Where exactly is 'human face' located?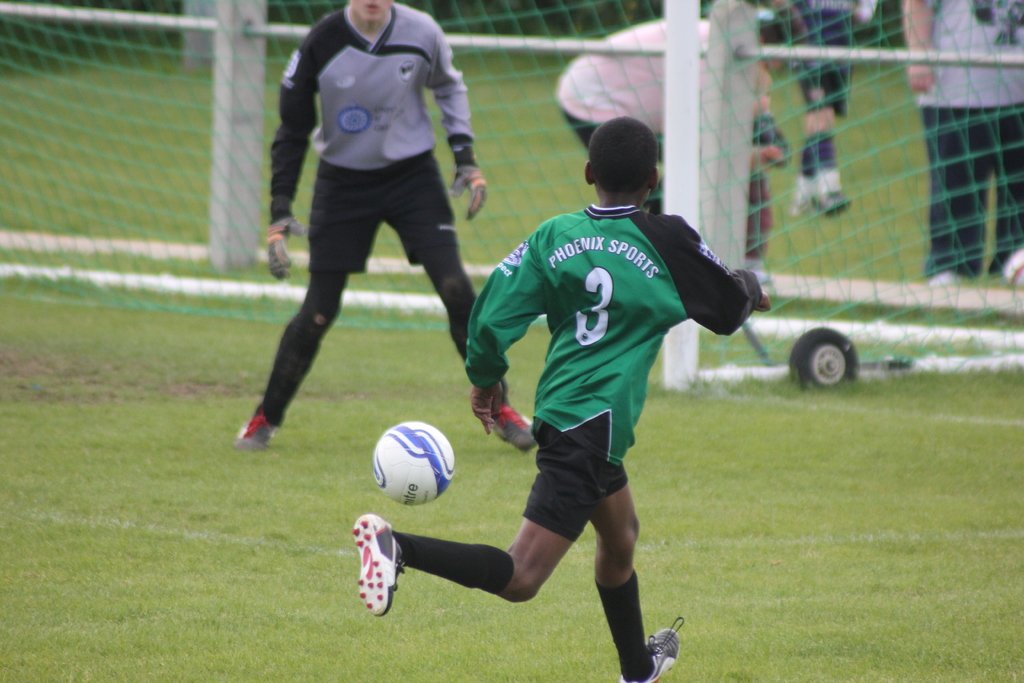
Its bounding box is BBox(348, 0, 396, 23).
